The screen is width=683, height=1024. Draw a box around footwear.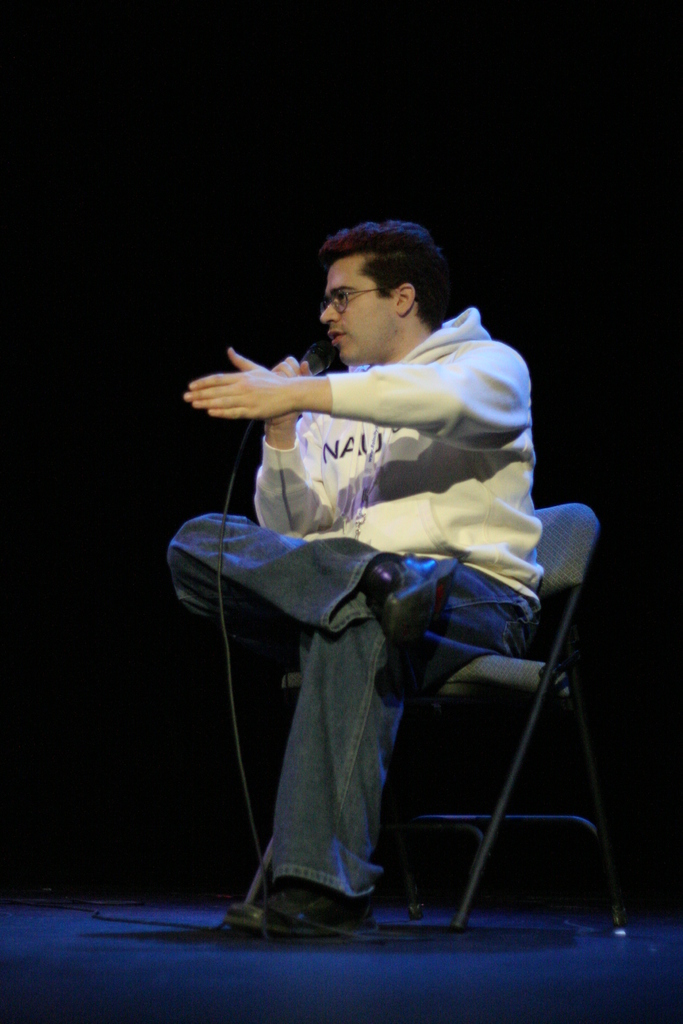
365:556:458:648.
